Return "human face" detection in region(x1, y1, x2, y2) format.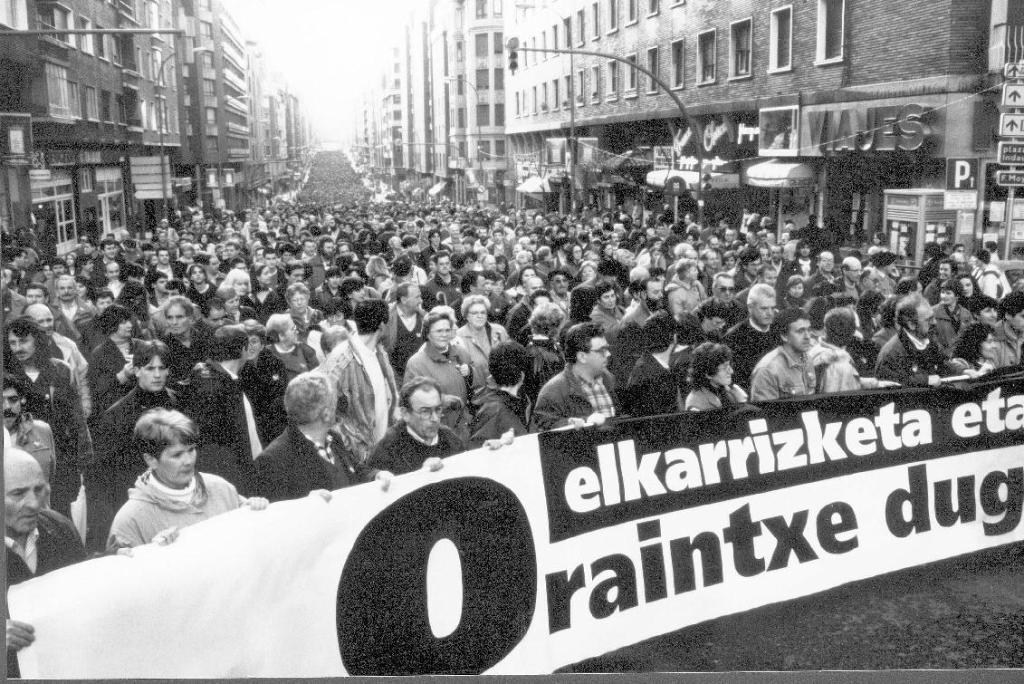
region(715, 273, 738, 303).
